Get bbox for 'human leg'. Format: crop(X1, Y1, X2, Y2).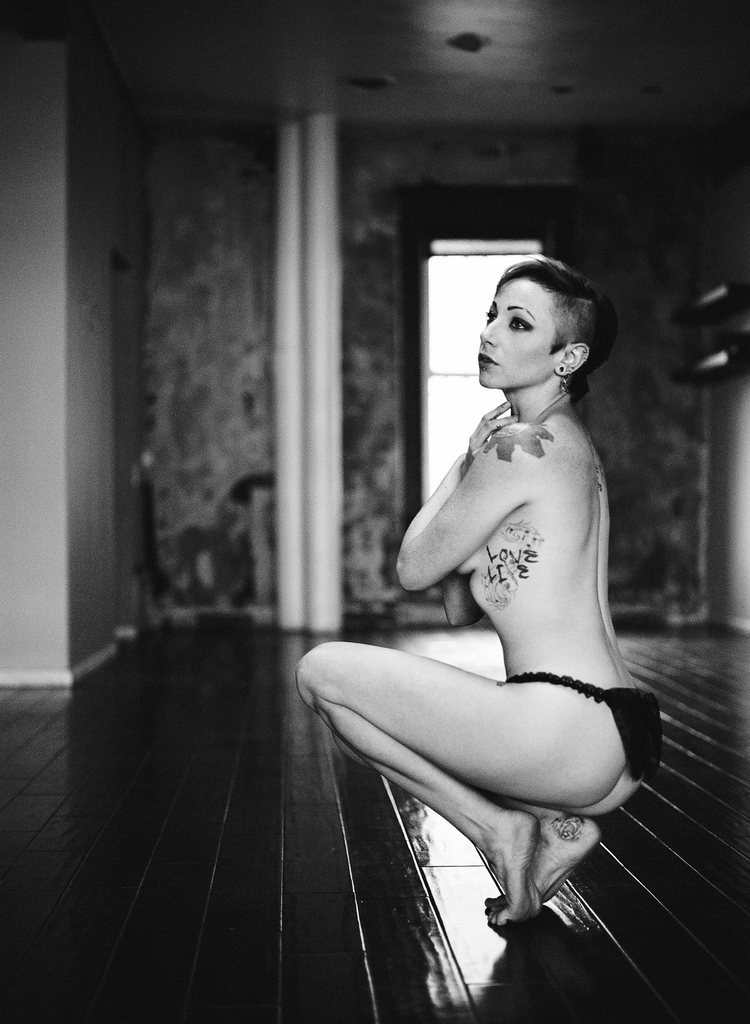
crop(476, 778, 632, 910).
